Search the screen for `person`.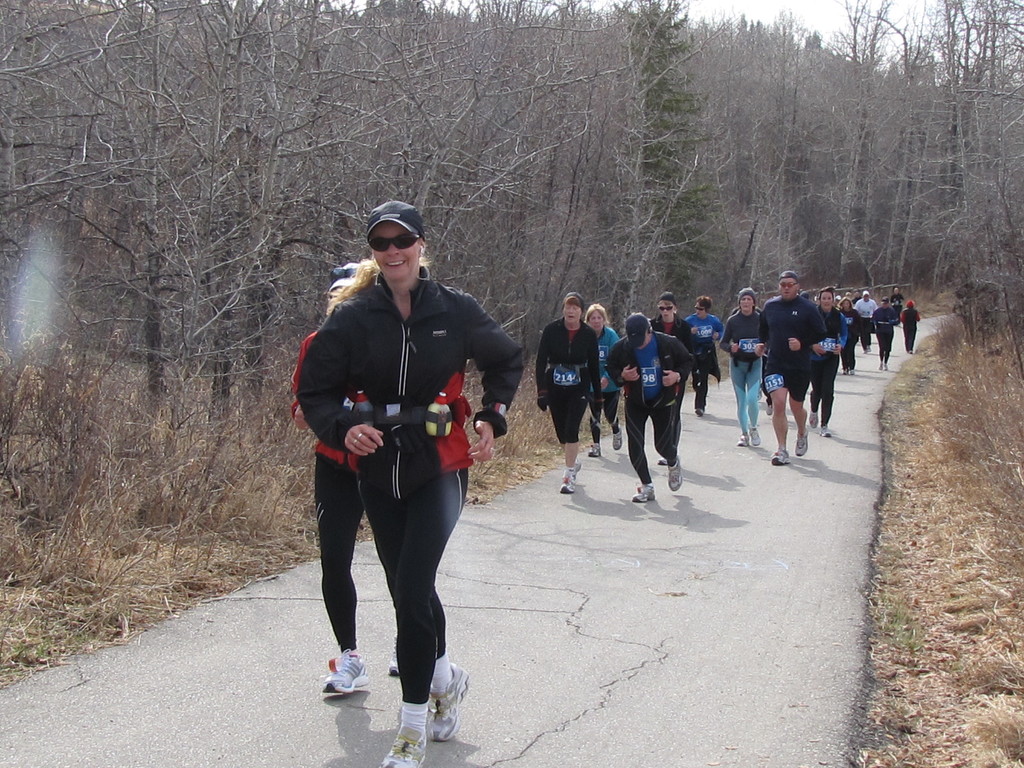
Found at l=760, t=273, r=822, b=463.
